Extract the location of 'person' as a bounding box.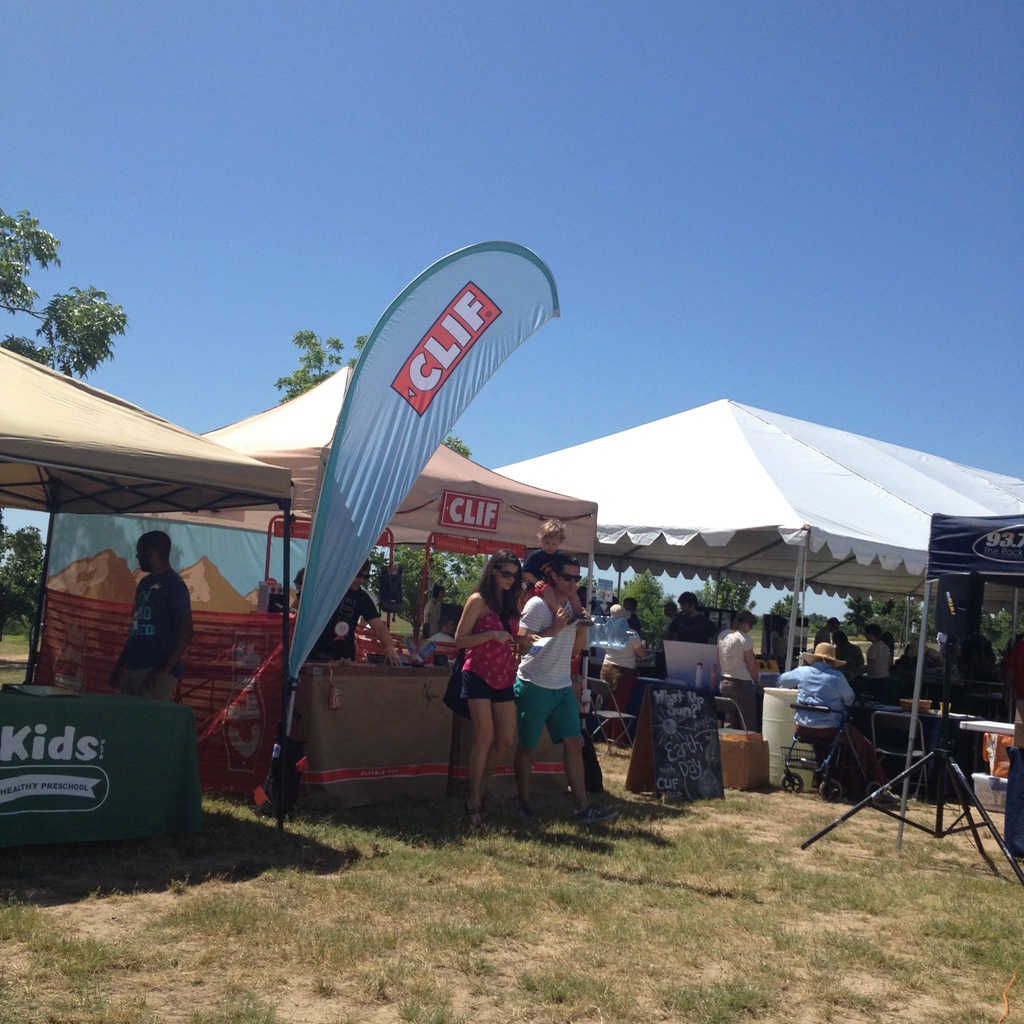
region(309, 560, 404, 669).
